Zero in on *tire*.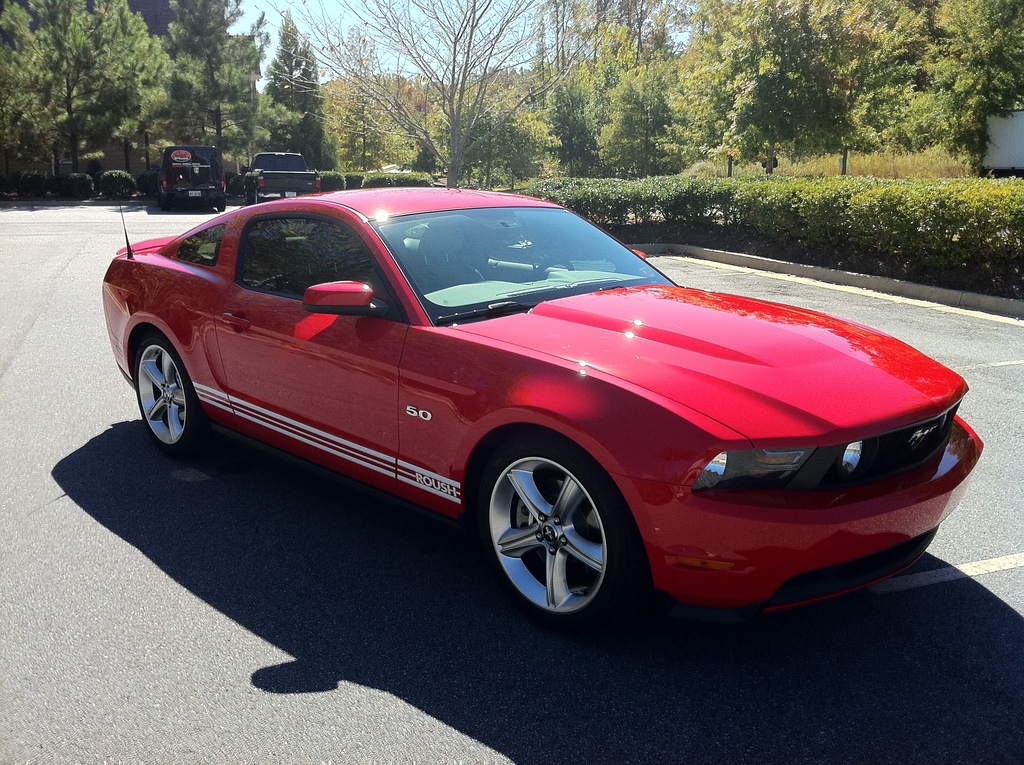
Zeroed in: rect(253, 188, 261, 204).
